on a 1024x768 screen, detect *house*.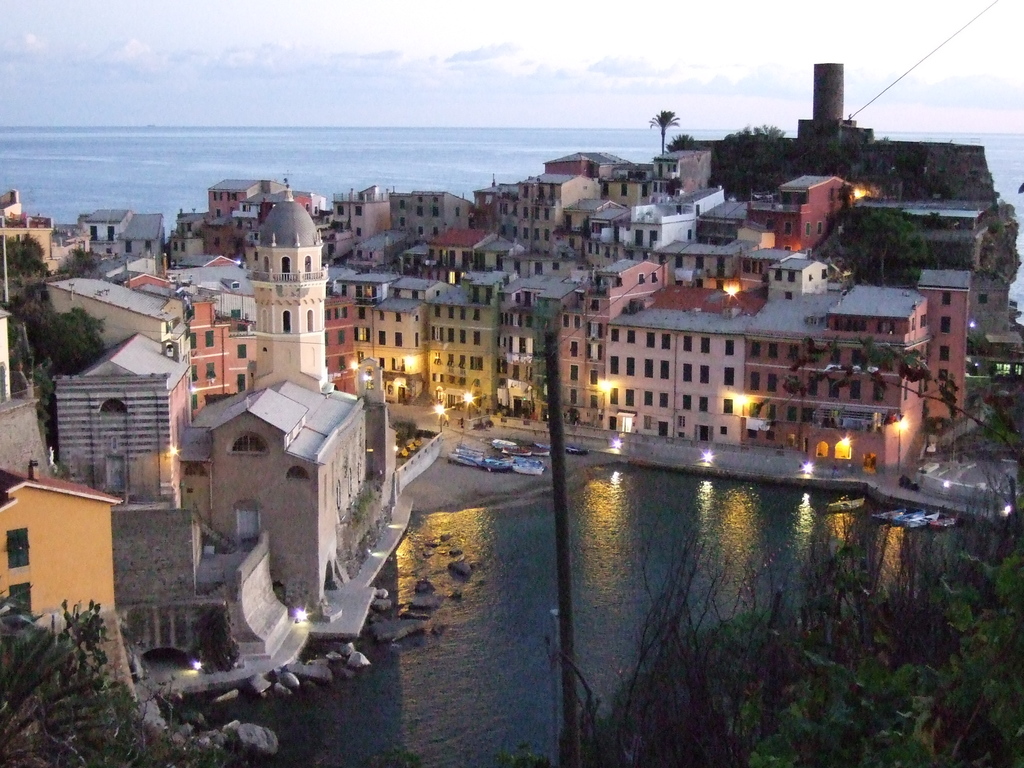
115:500:244:687.
